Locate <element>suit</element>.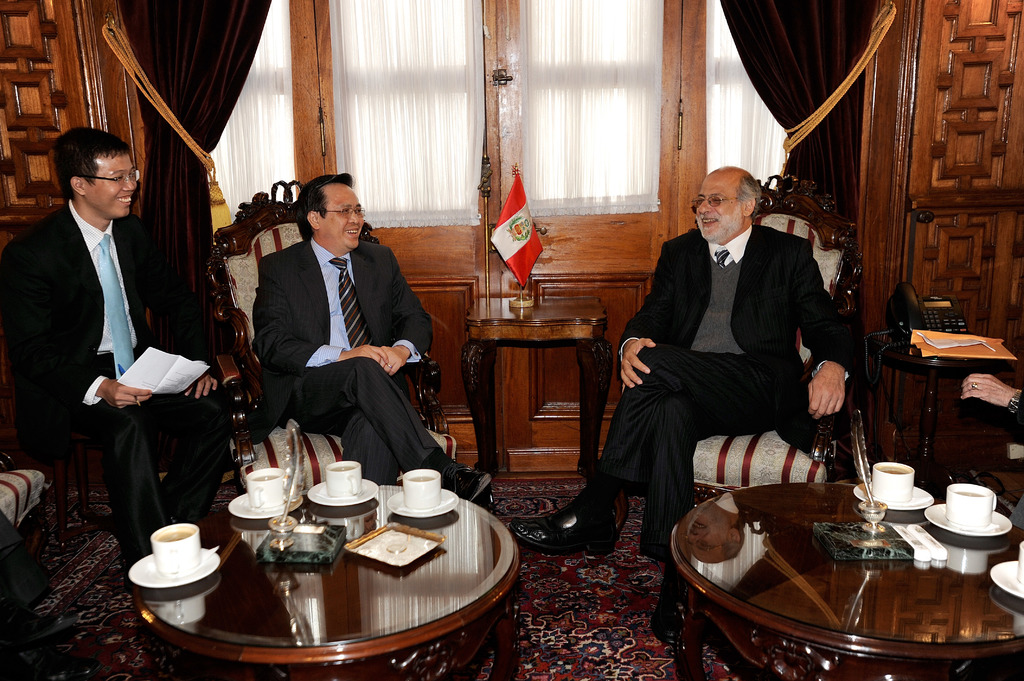
Bounding box: pyautogui.locateOnScreen(241, 178, 435, 498).
